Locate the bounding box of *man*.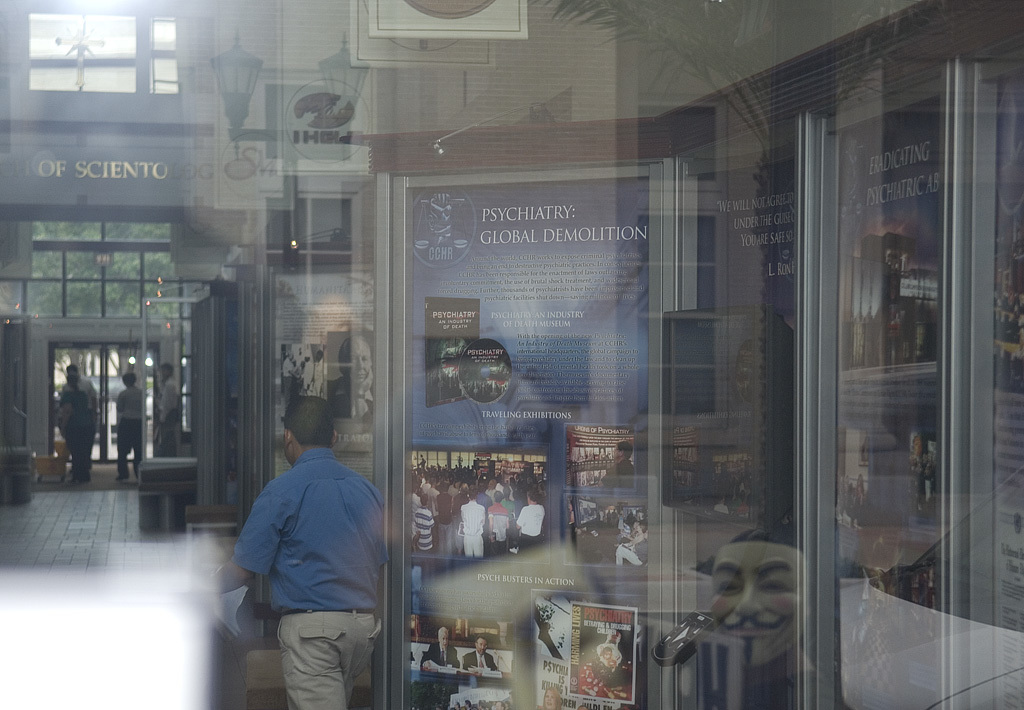
Bounding box: Rect(328, 334, 377, 417).
